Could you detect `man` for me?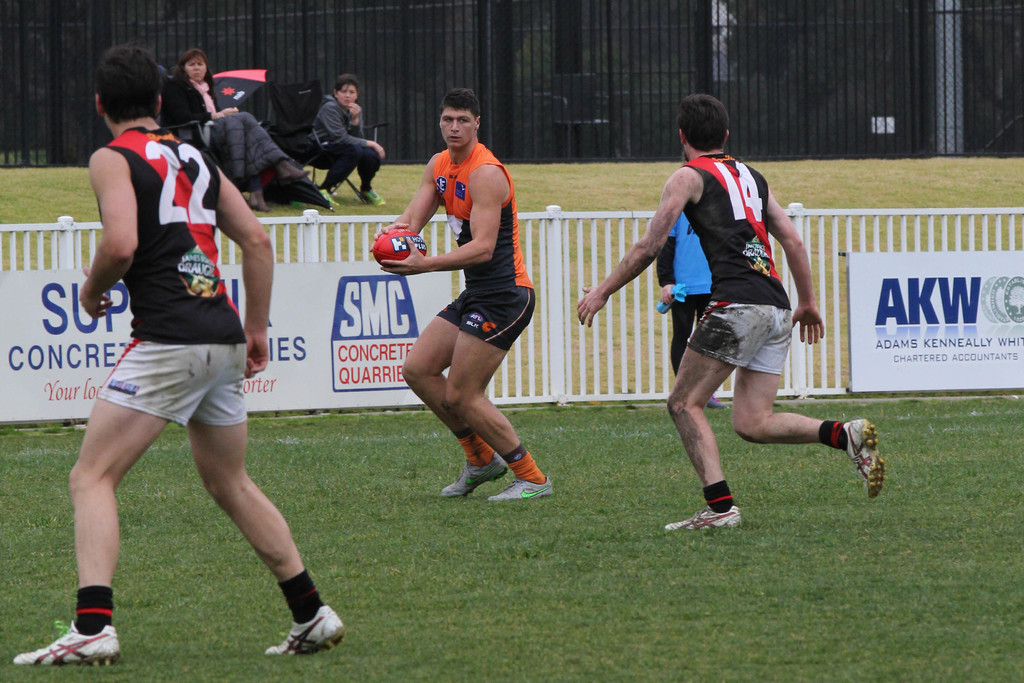
Detection result: (left=618, top=111, right=861, bottom=525).
